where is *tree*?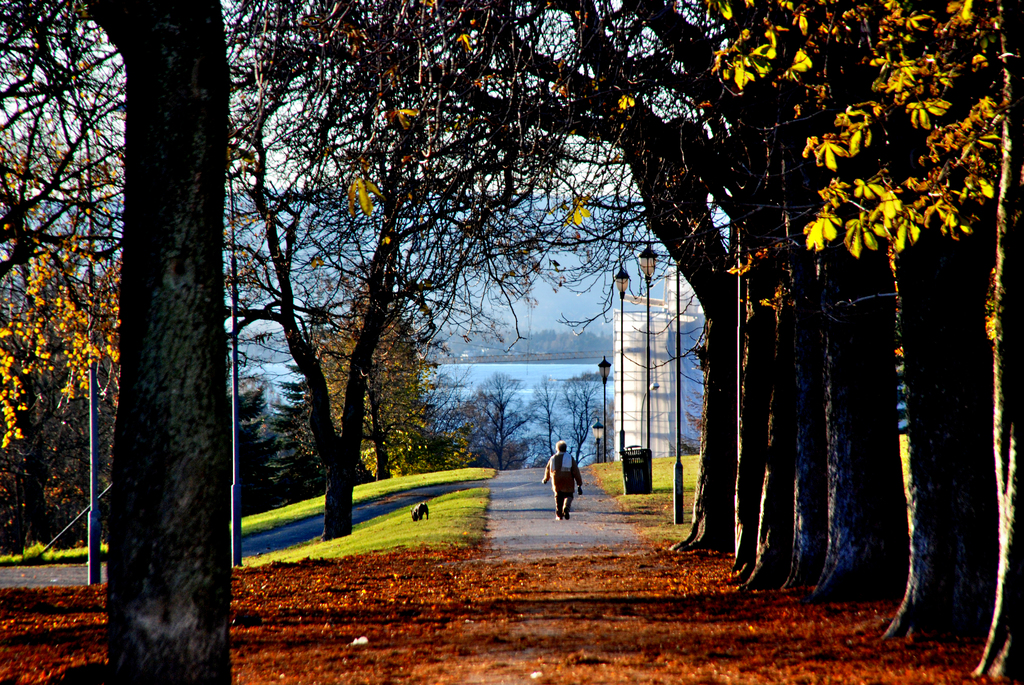
[567,370,602,455].
